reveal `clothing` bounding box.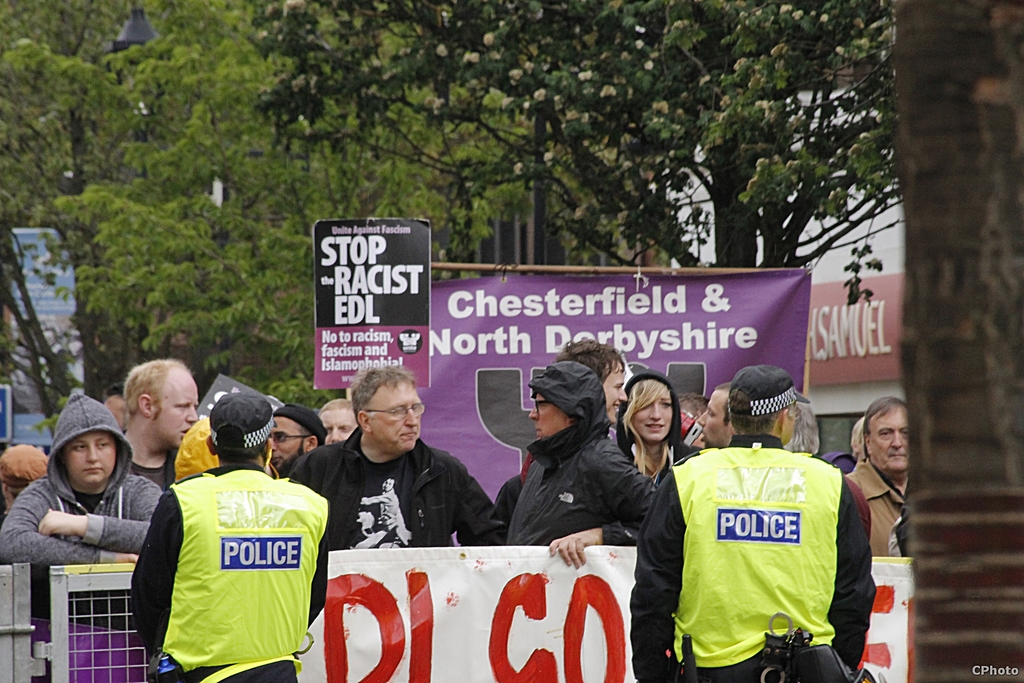
Revealed: select_region(0, 390, 169, 682).
